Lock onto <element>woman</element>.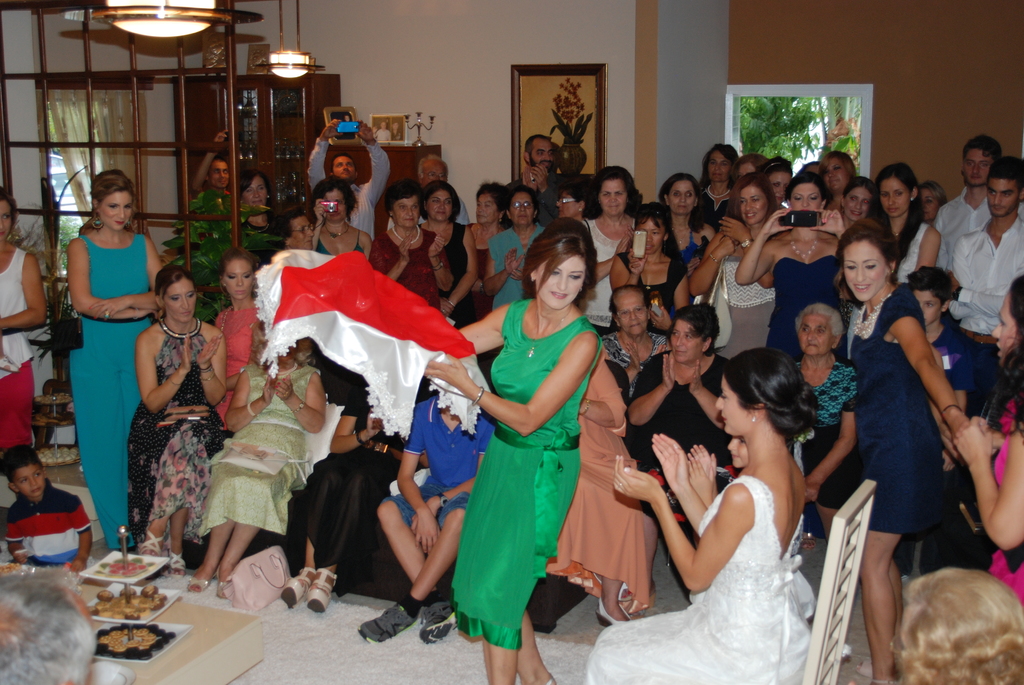
Locked: bbox=(236, 172, 280, 267).
